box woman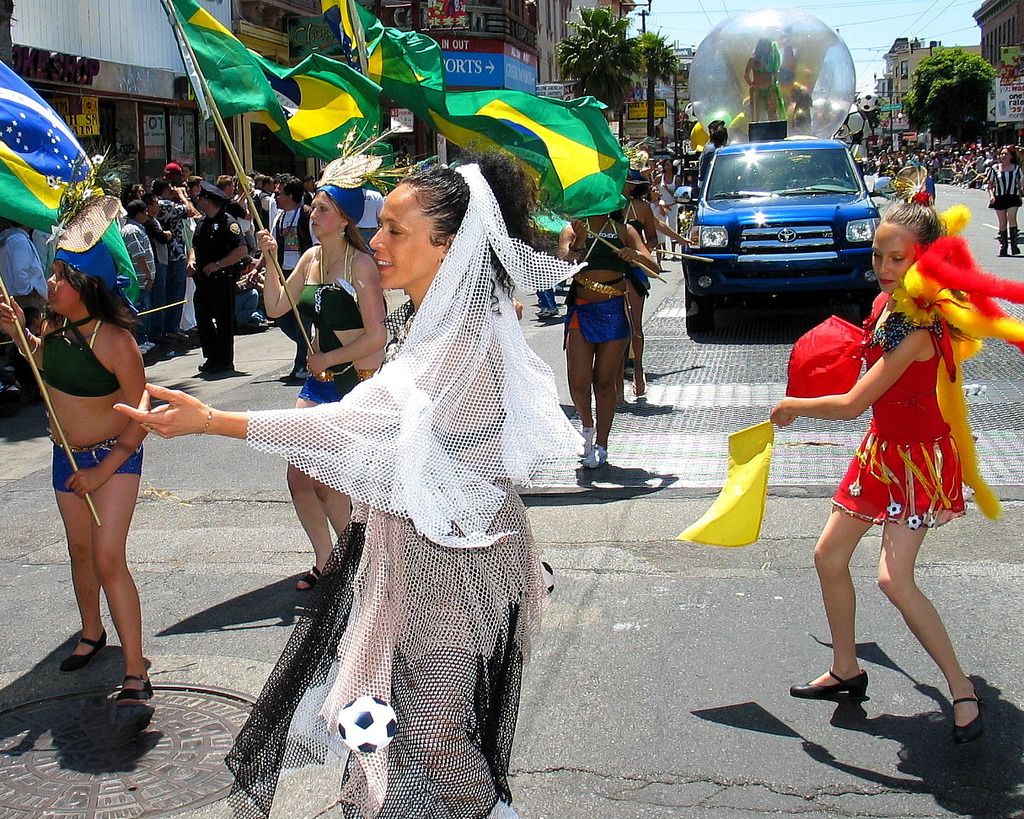
0 233 156 708
